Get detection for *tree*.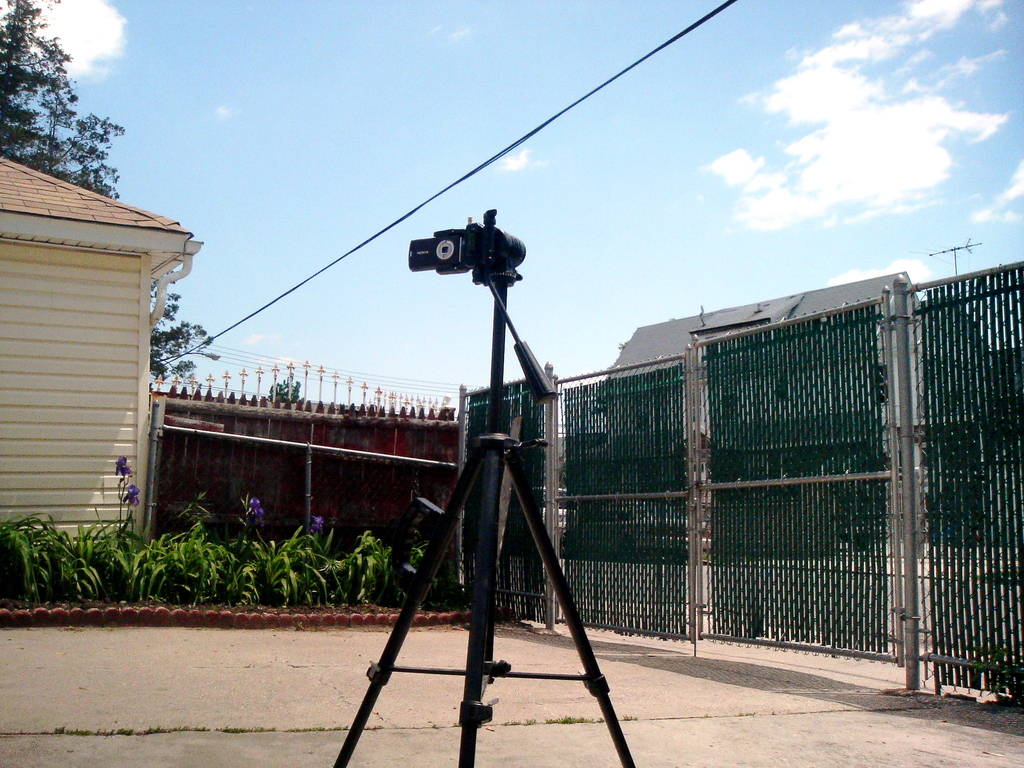
Detection: locate(0, 0, 132, 211).
